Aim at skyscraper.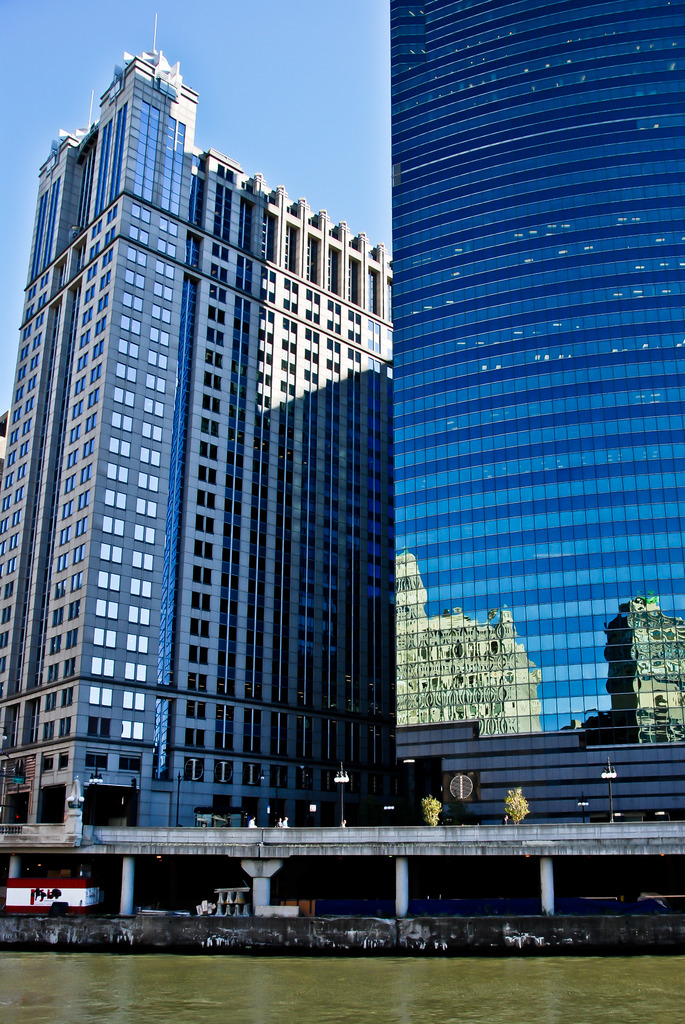
Aimed at <box>3,44,416,851</box>.
